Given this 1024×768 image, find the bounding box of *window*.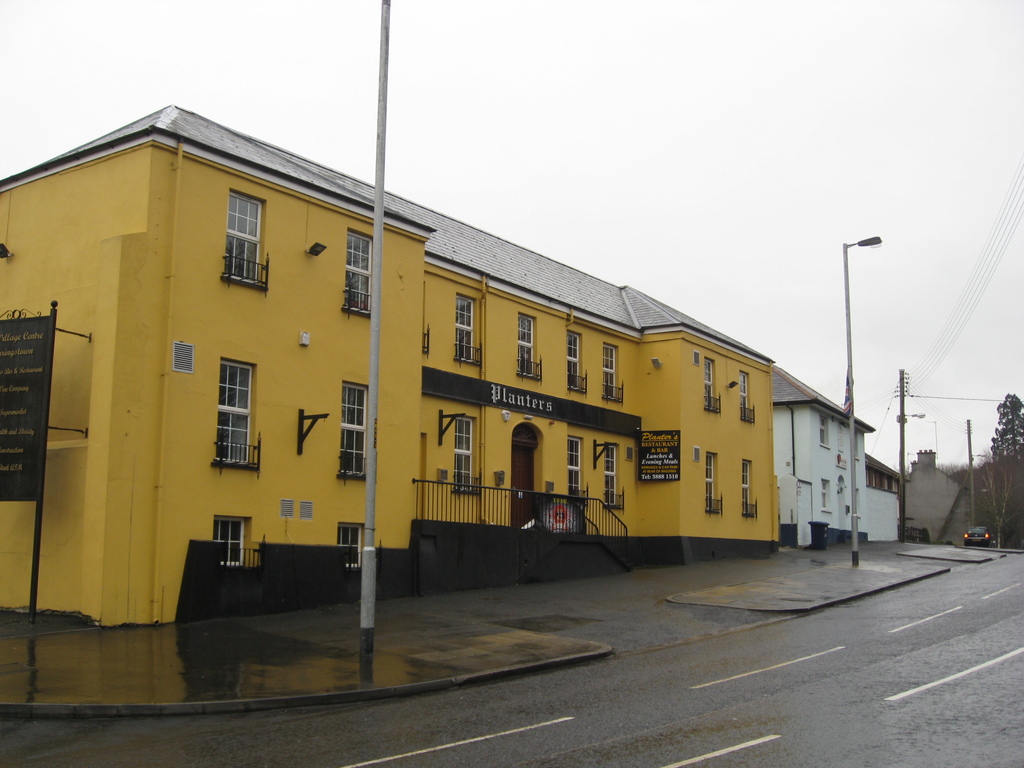
bbox=(222, 188, 271, 284).
